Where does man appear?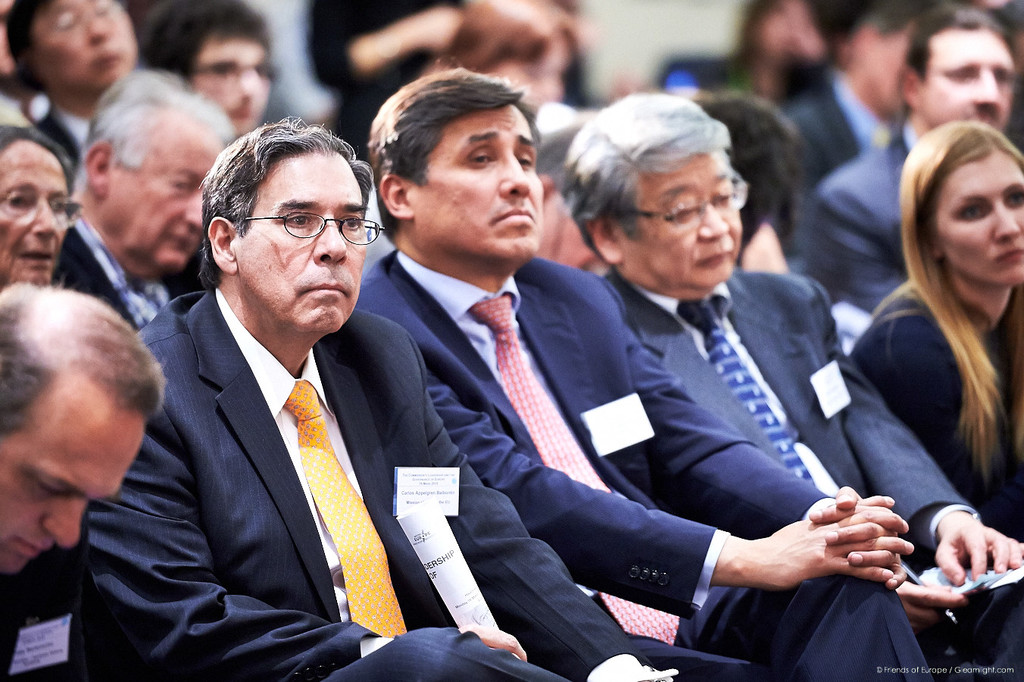
Appears at crop(530, 127, 608, 273).
